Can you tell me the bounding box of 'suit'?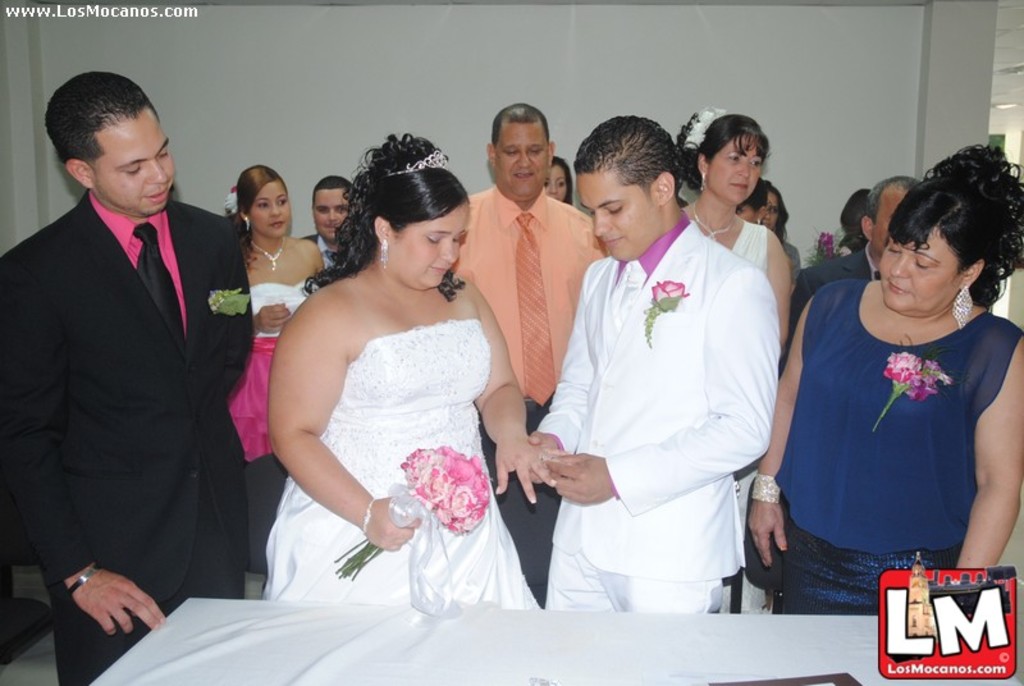
535,152,799,614.
